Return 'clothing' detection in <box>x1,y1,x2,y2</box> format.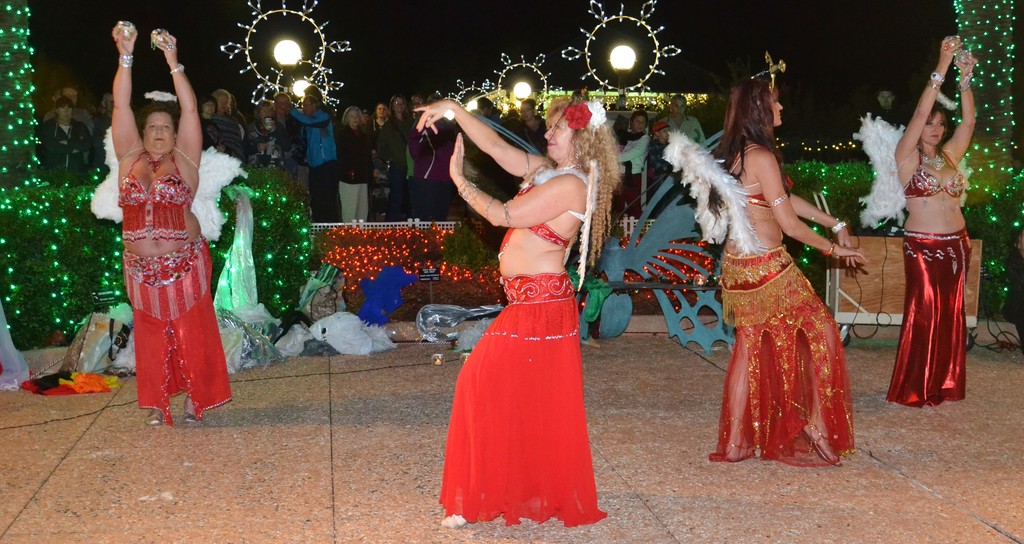
<box>705,140,858,467</box>.
